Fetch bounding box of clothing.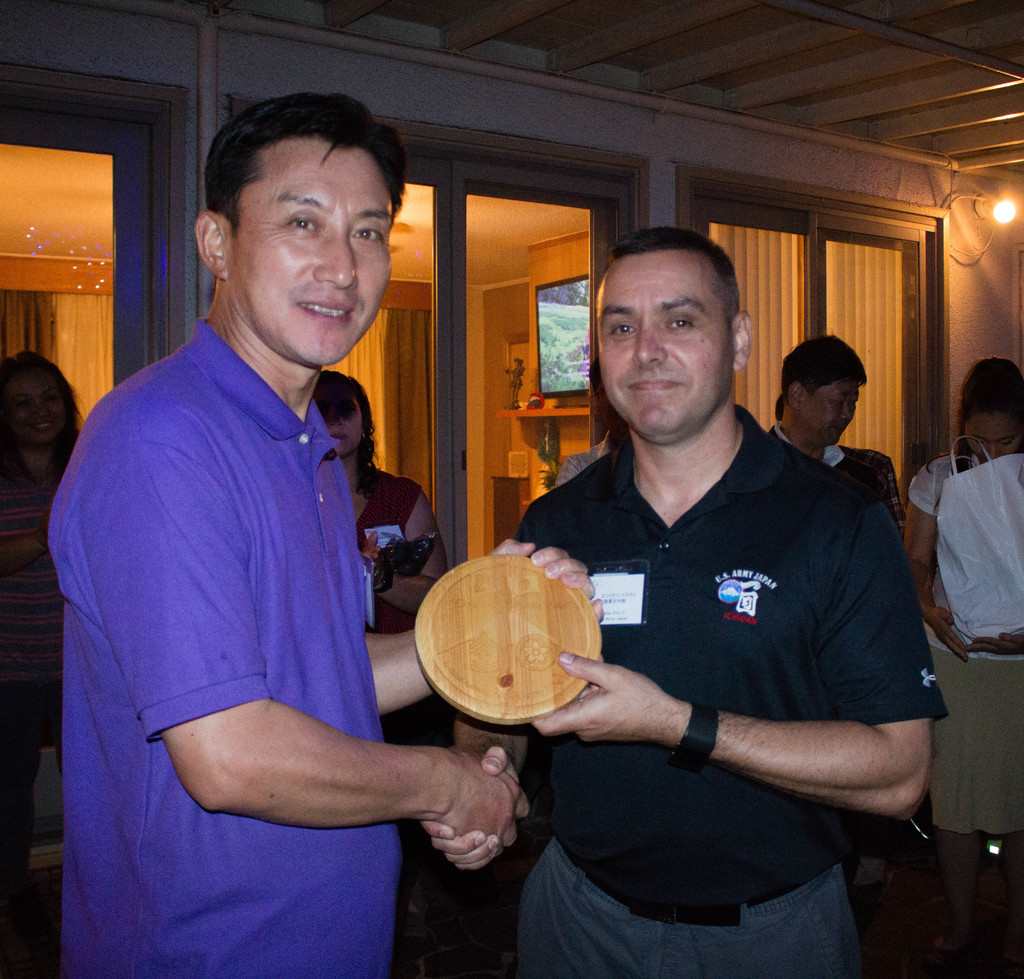
Bbox: (559,429,612,488).
